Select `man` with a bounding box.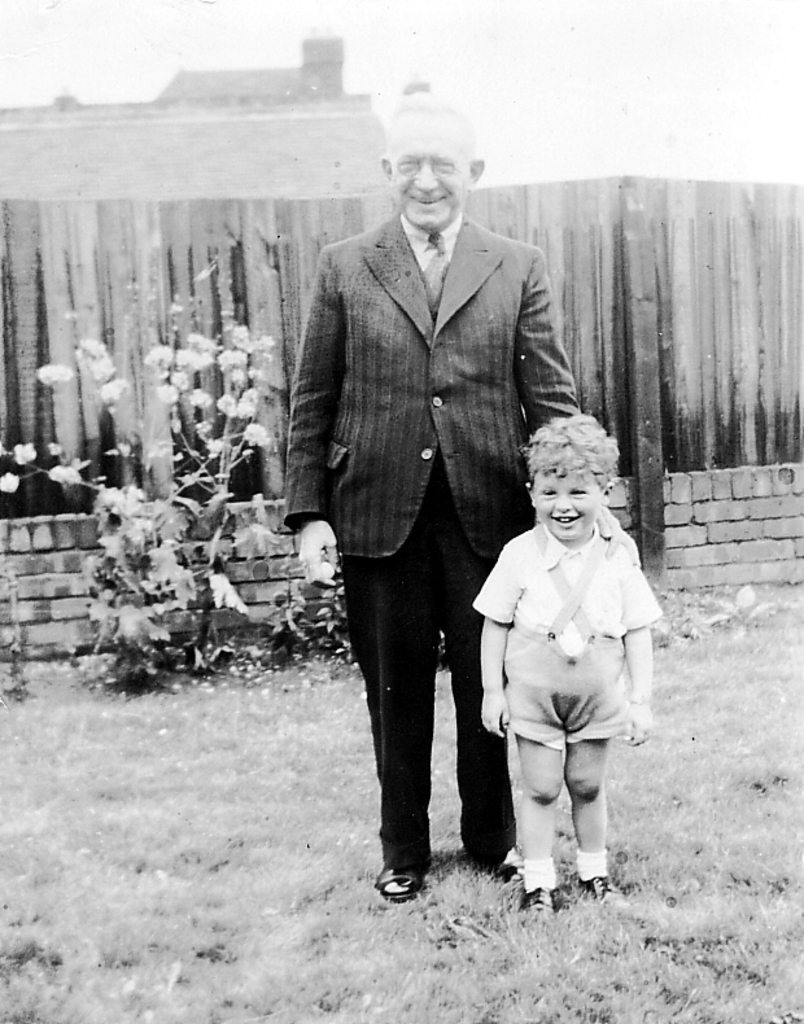
276:91:629:907.
